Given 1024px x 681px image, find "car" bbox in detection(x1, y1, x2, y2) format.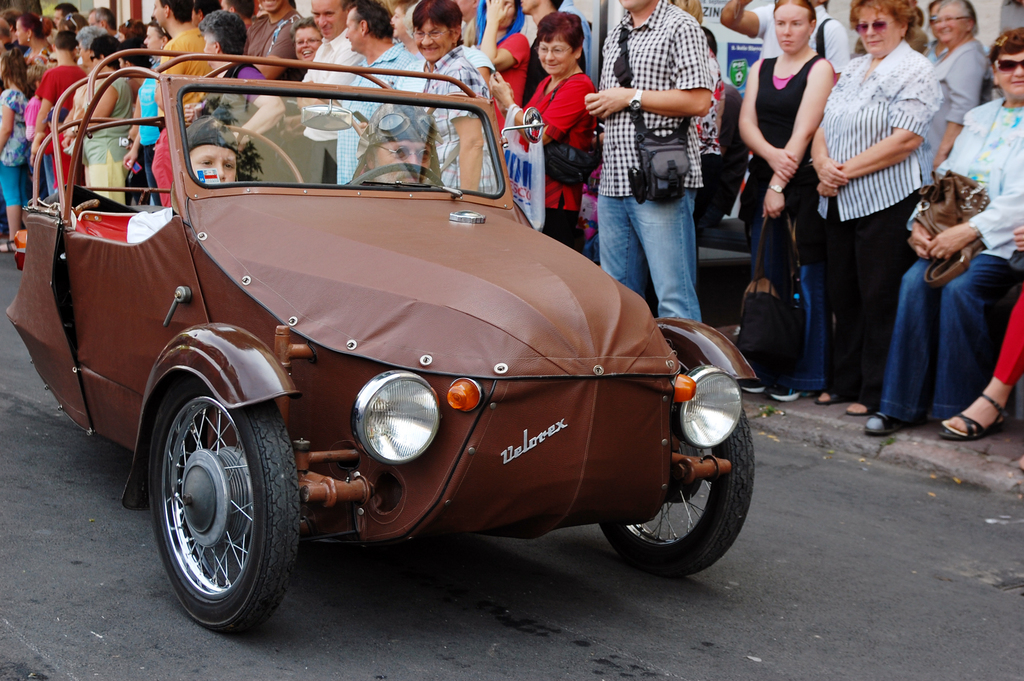
detection(7, 49, 758, 637).
